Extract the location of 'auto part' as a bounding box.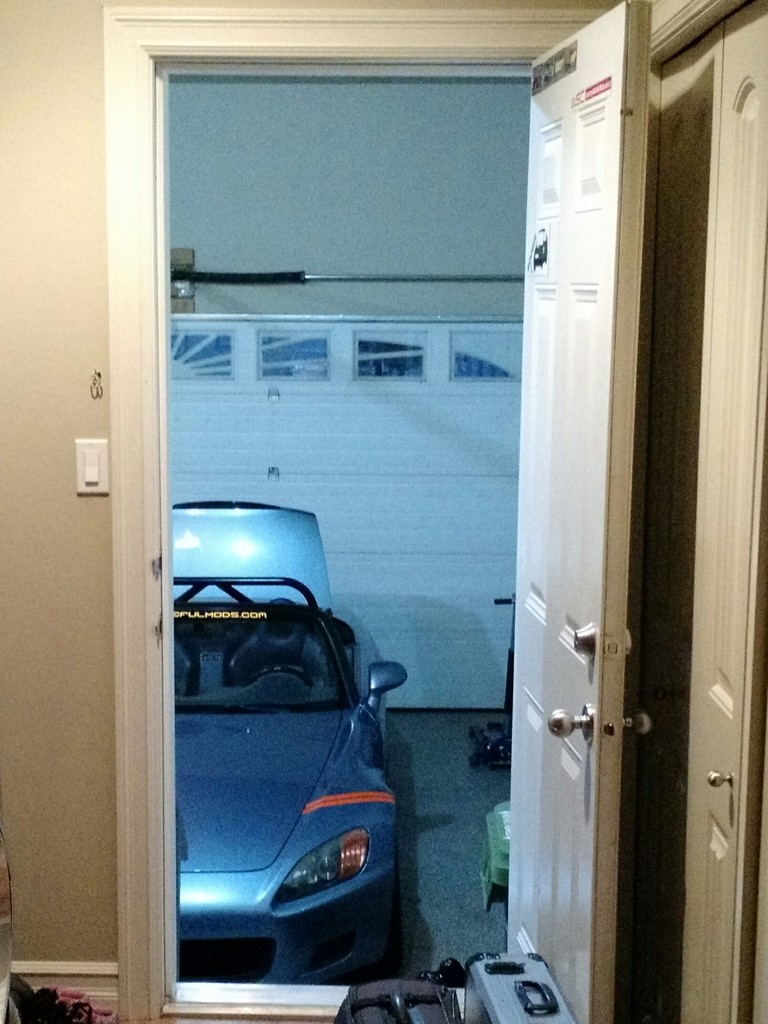
{"left": 164, "top": 517, "right": 407, "bottom": 982}.
